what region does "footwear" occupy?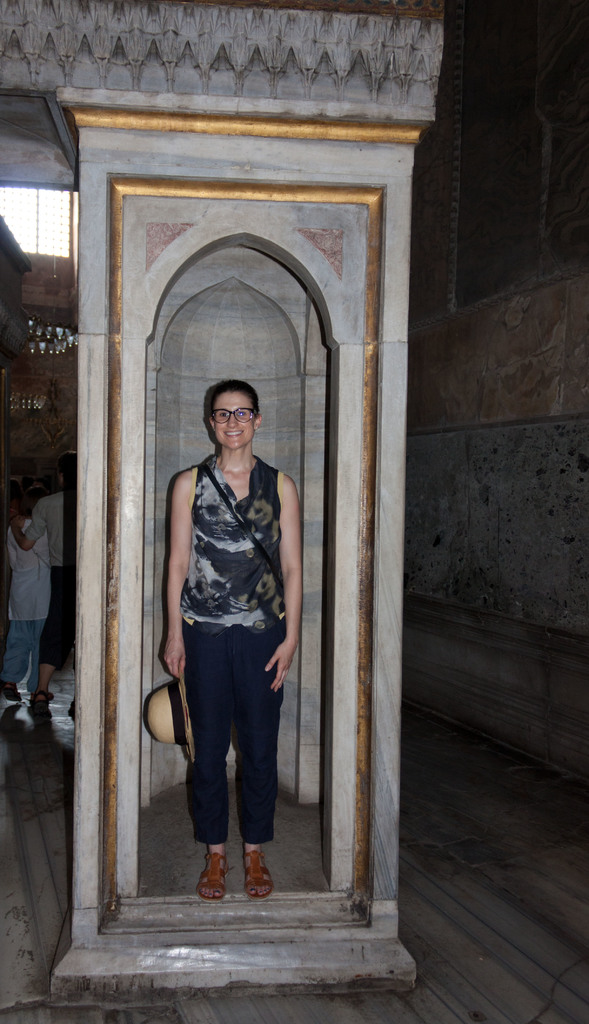
Rect(241, 849, 275, 900).
